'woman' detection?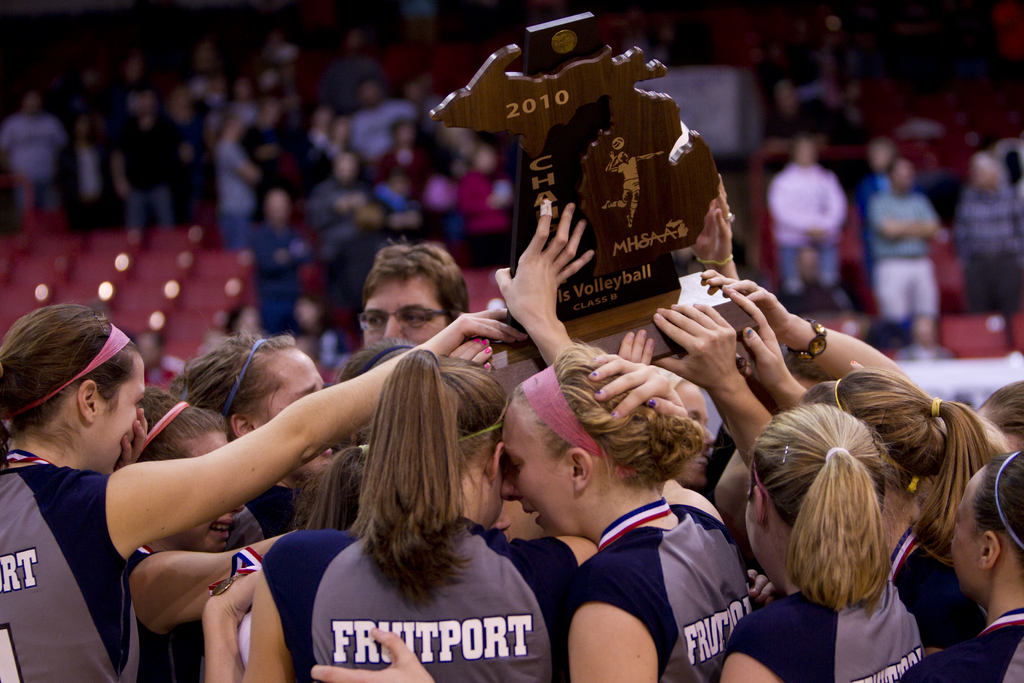
x1=0, y1=304, x2=522, y2=682
